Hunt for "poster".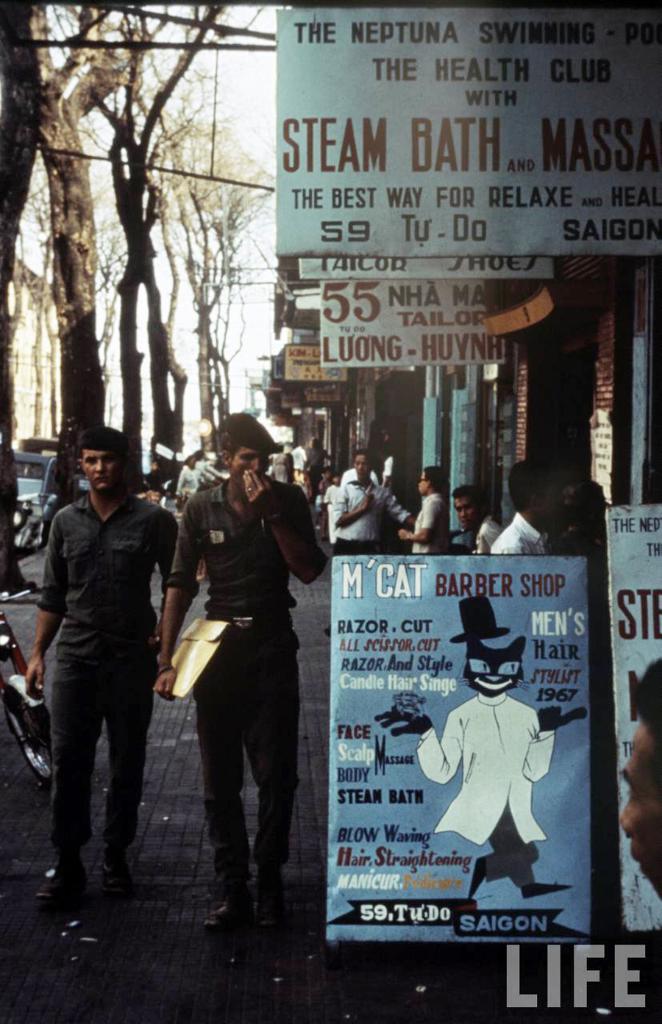
Hunted down at box=[274, 341, 349, 376].
